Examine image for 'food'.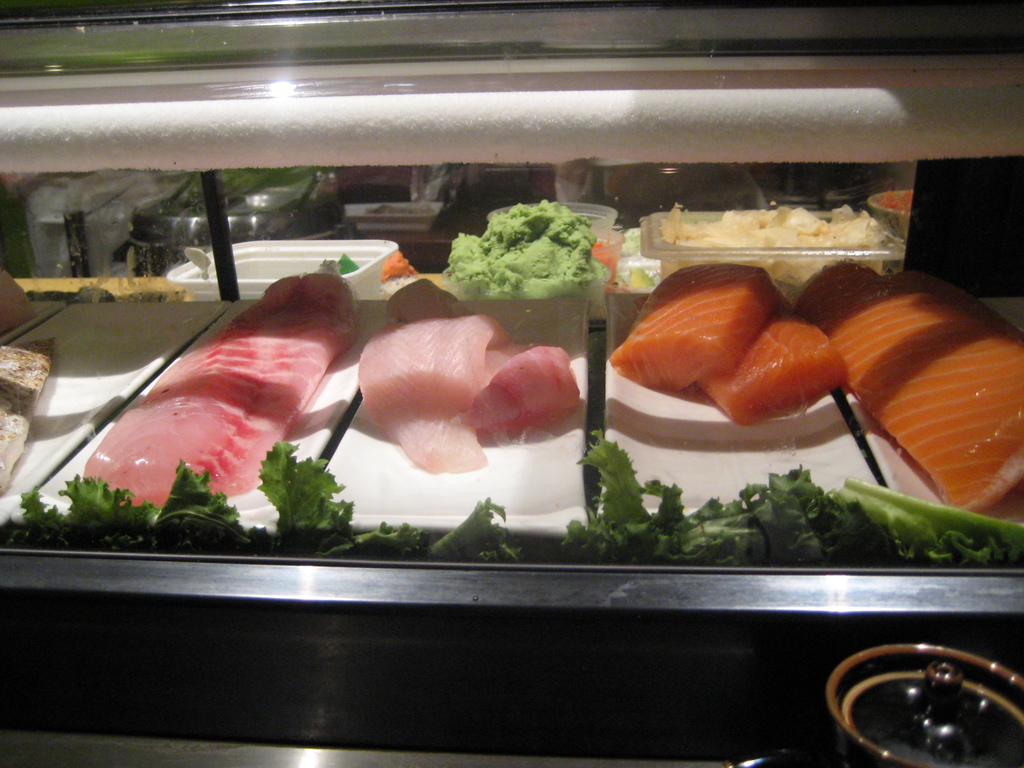
Examination result: BBox(609, 261, 1023, 510).
